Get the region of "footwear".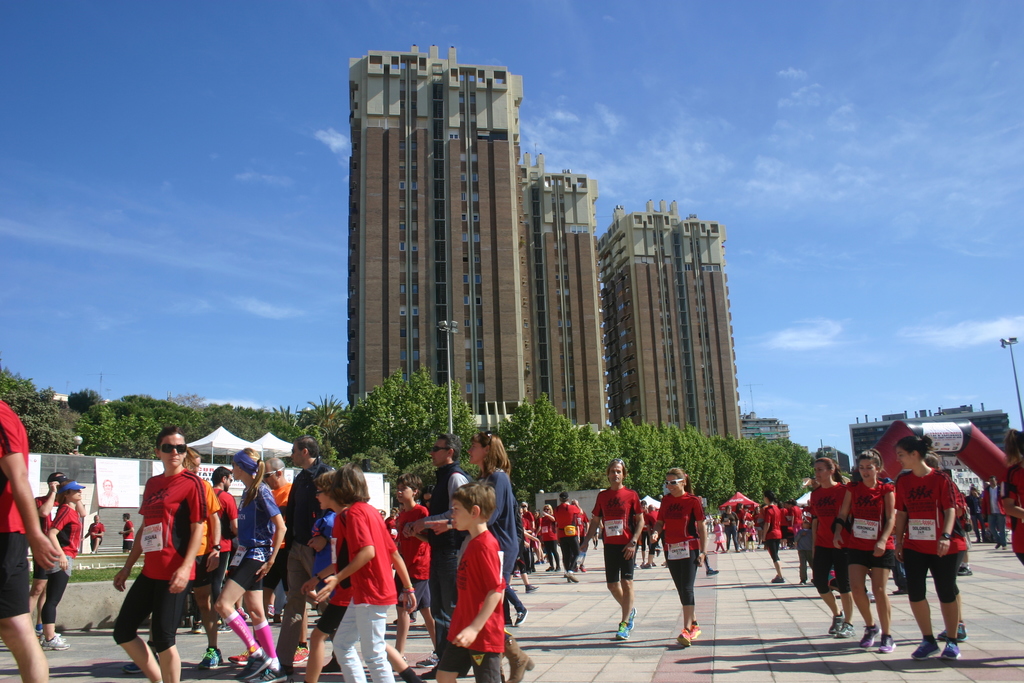
pyautogui.locateOnScreen(771, 575, 785, 584).
